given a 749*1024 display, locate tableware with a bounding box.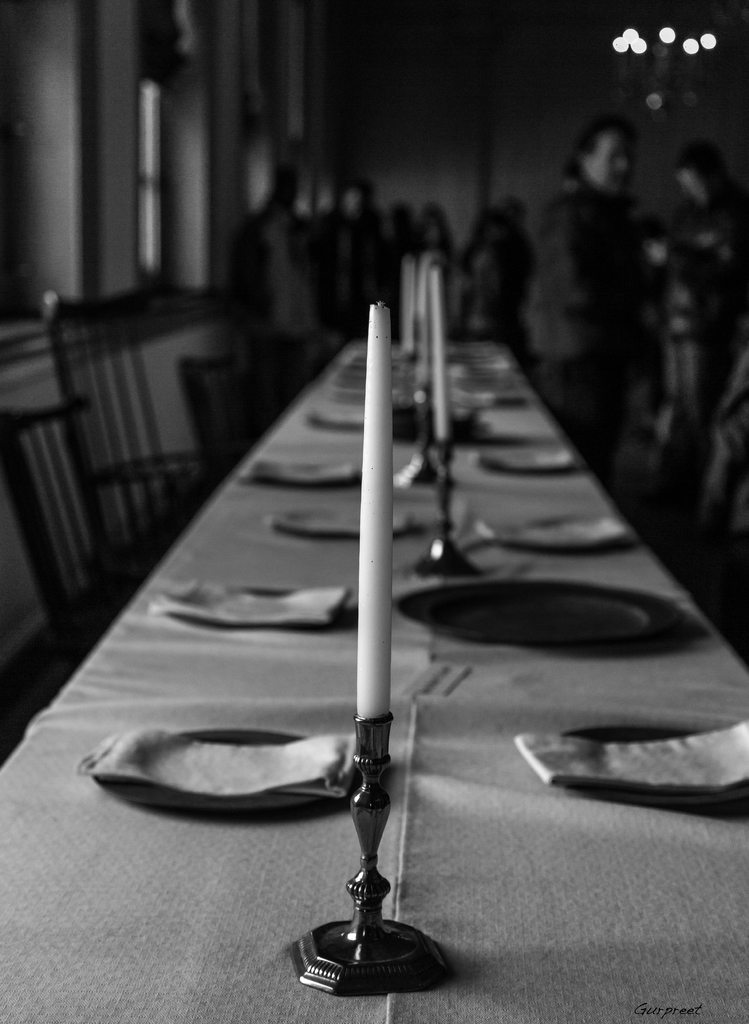
Located: left=75, top=719, right=367, bottom=816.
